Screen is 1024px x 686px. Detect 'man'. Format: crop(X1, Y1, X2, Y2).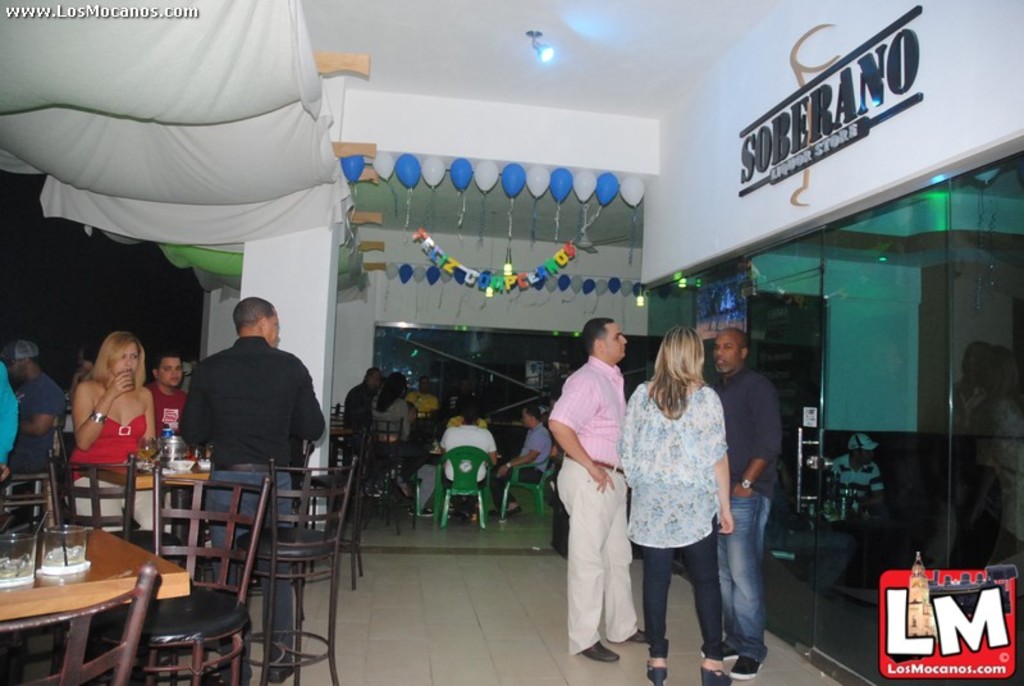
crop(485, 402, 558, 516).
